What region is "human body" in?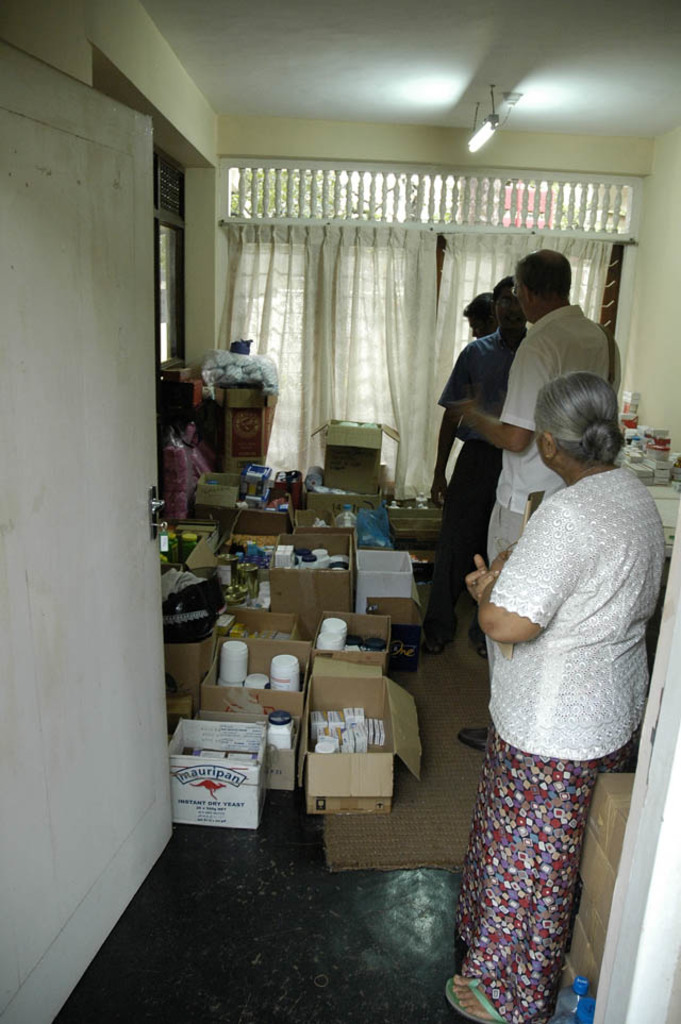
box(429, 330, 534, 654).
